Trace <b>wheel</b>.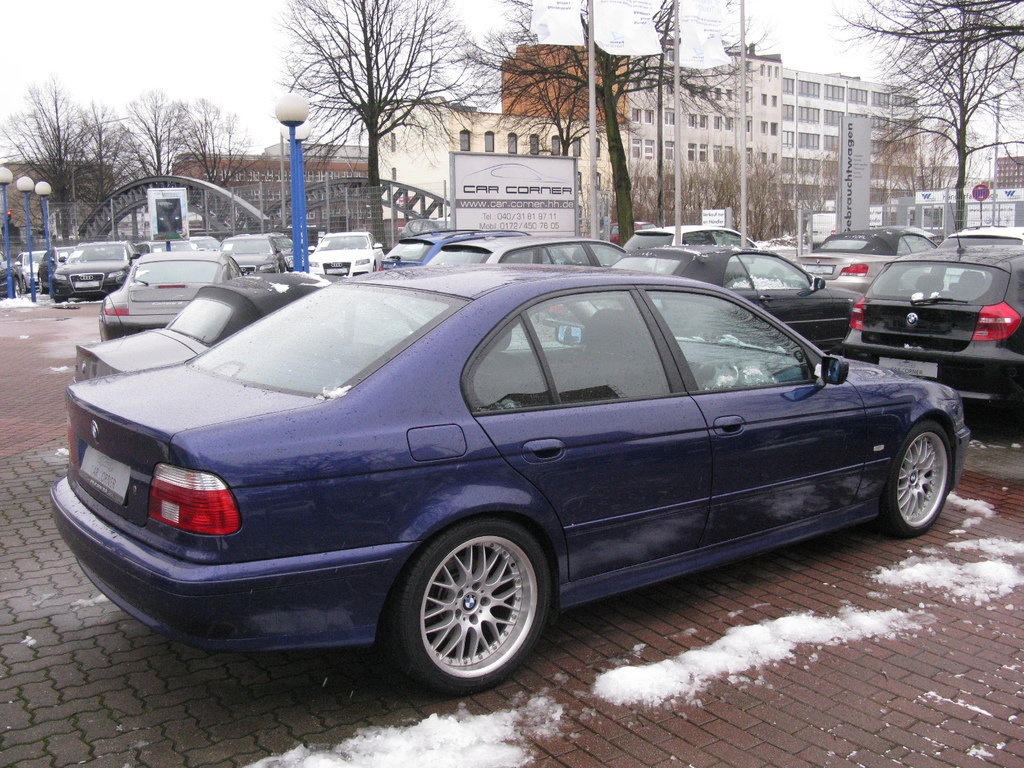
Traced to [391,520,551,694].
